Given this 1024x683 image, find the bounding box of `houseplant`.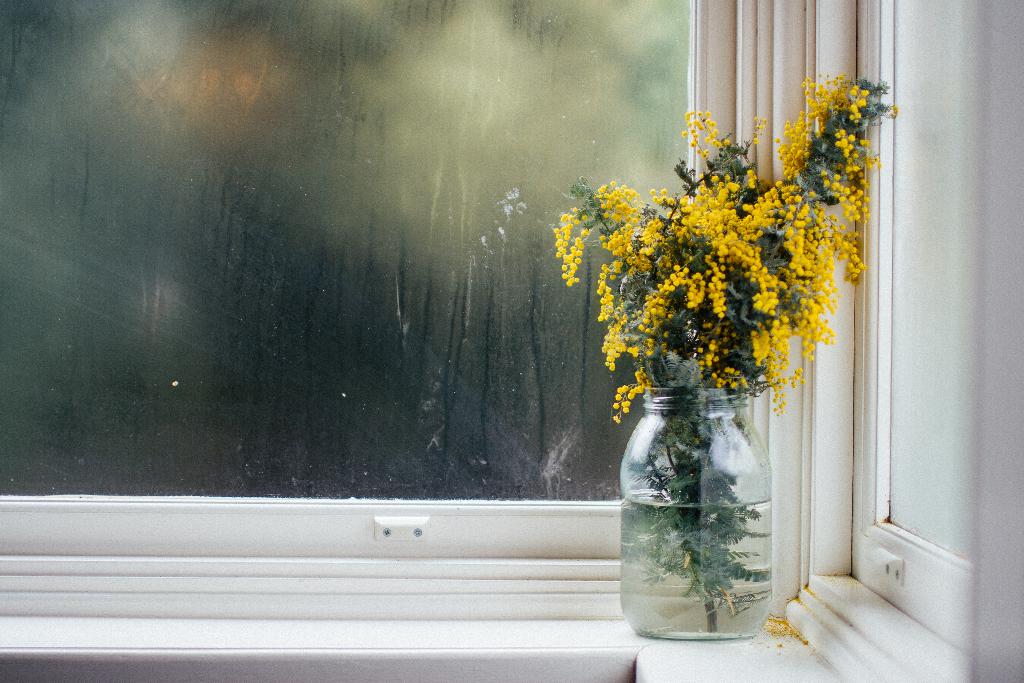
detection(536, 74, 913, 637).
